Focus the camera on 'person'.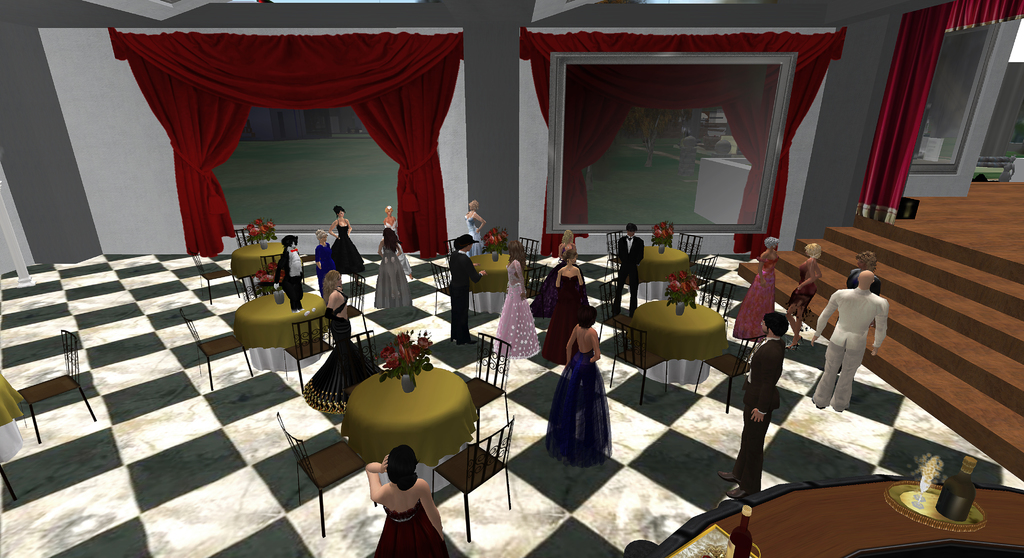
Focus region: <bbox>849, 246, 888, 309</bbox>.
